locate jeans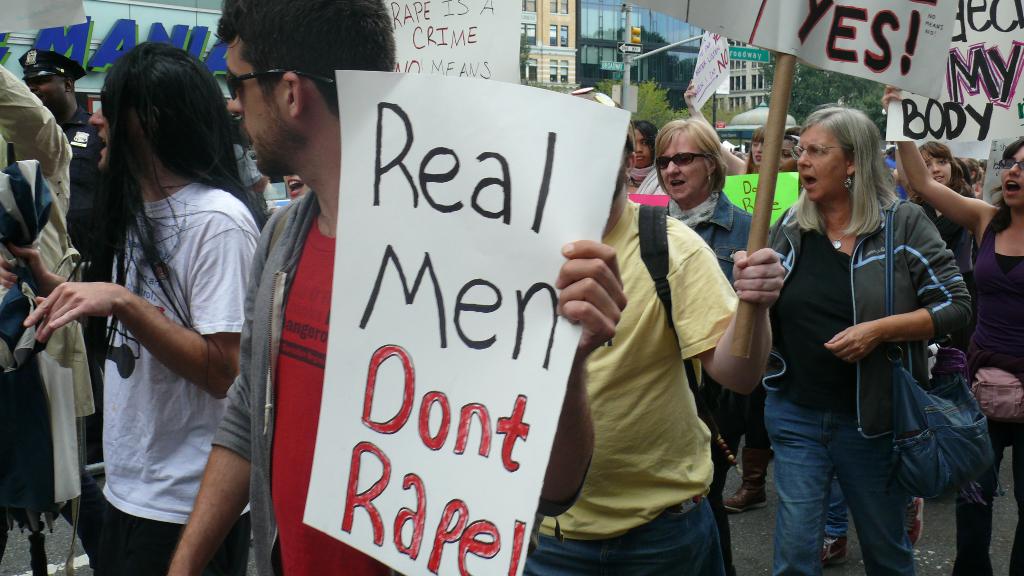
bbox(768, 397, 940, 570)
